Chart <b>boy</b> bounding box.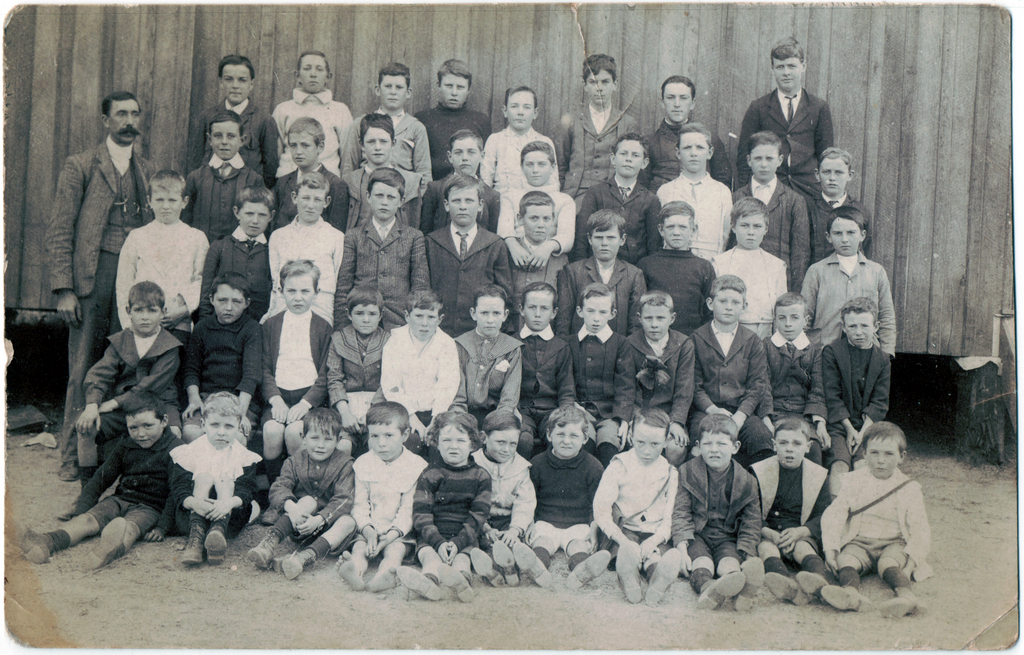
Charted: 275:108:345:229.
